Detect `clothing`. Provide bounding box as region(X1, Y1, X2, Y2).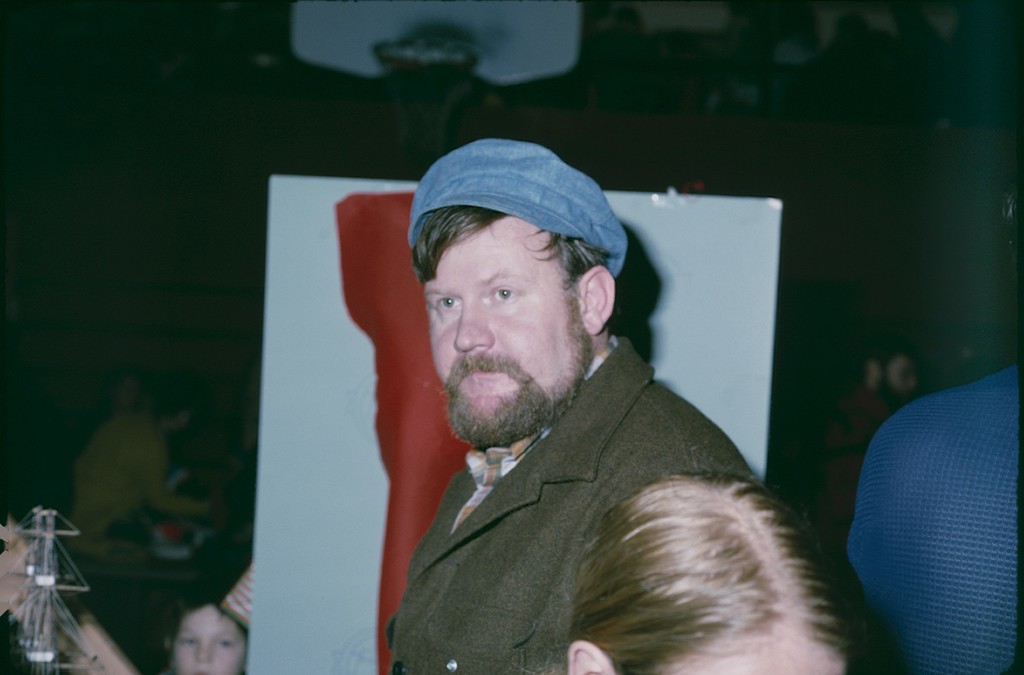
region(845, 360, 1019, 674).
